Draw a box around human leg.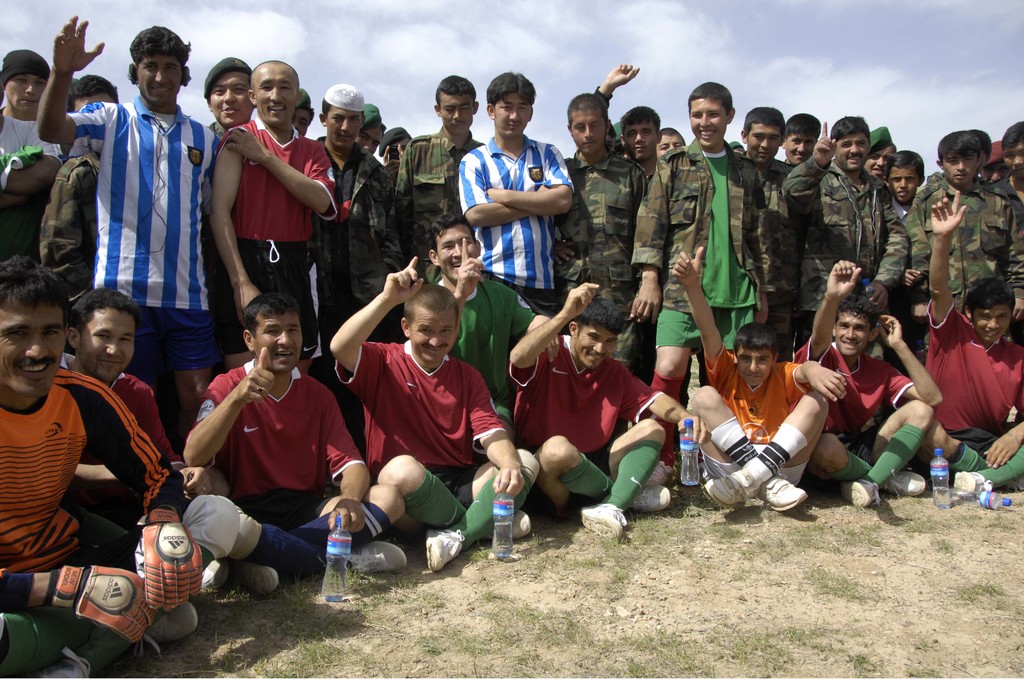
crop(375, 449, 535, 543).
